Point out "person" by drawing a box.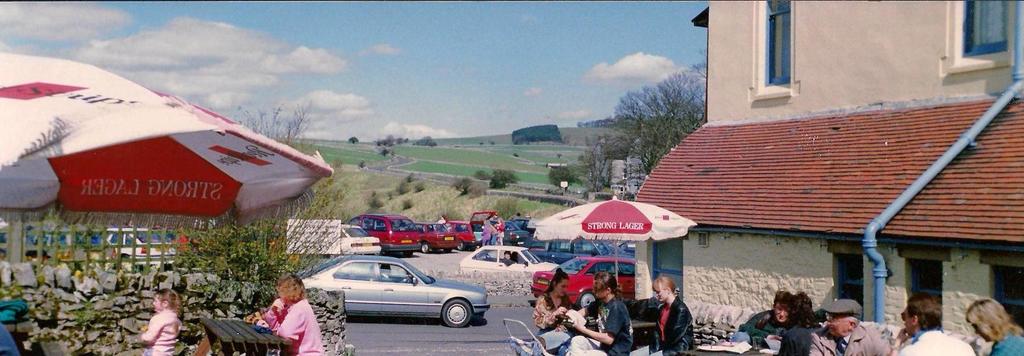
[x1=648, y1=271, x2=695, y2=355].
